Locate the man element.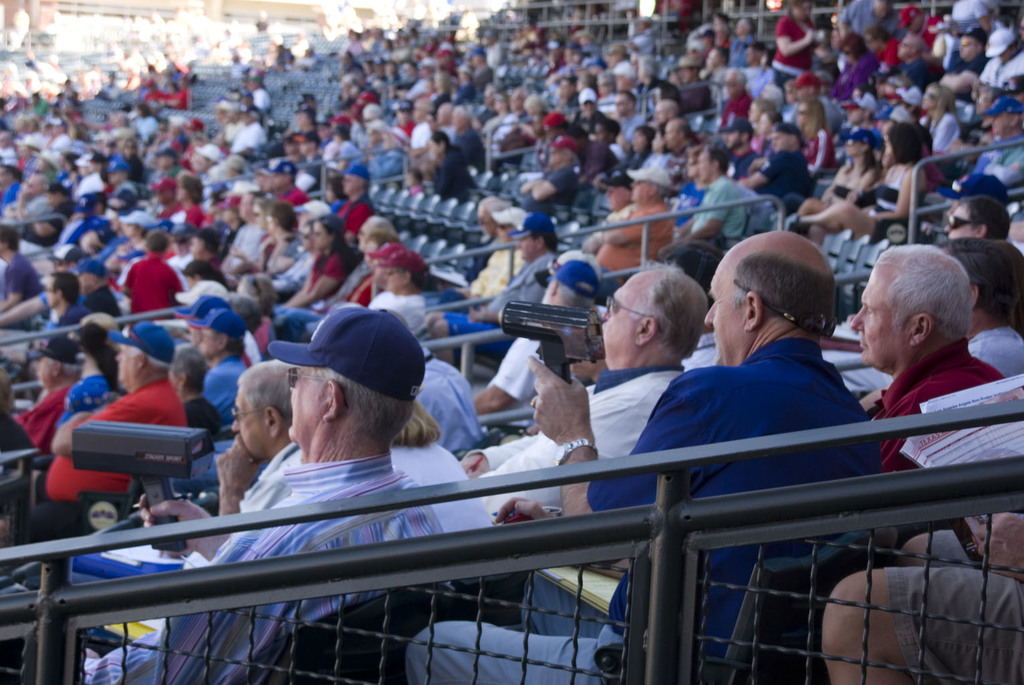
Element bbox: region(405, 233, 885, 684).
